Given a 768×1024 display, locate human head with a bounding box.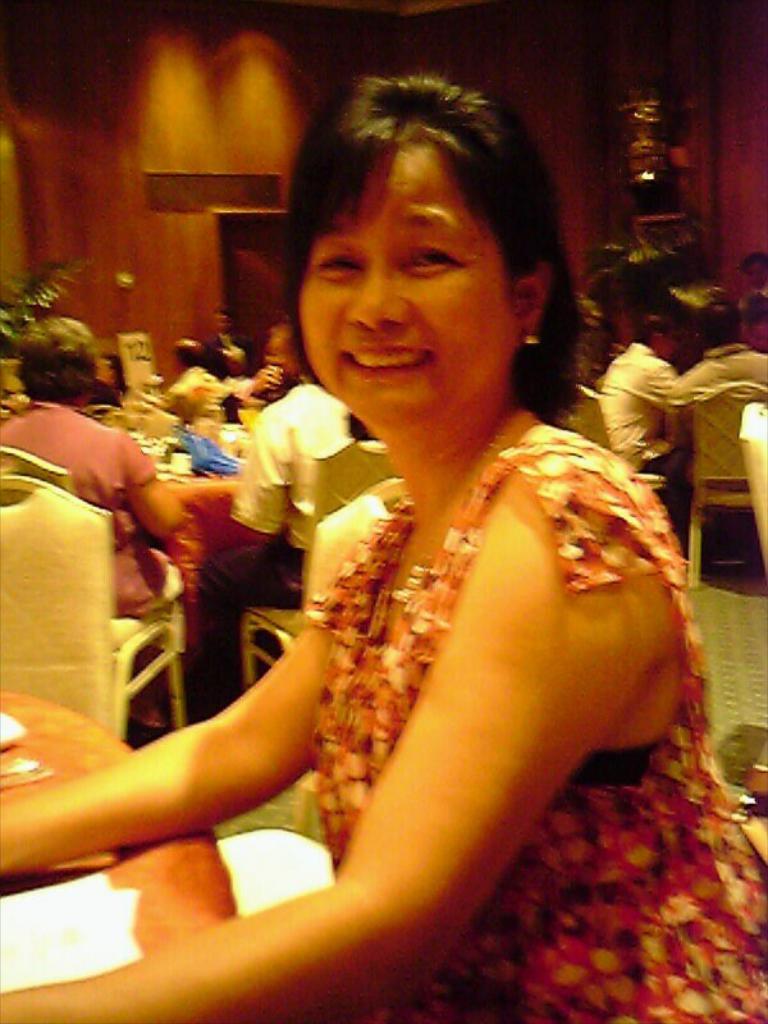
Located: x1=632, y1=317, x2=676, y2=361.
